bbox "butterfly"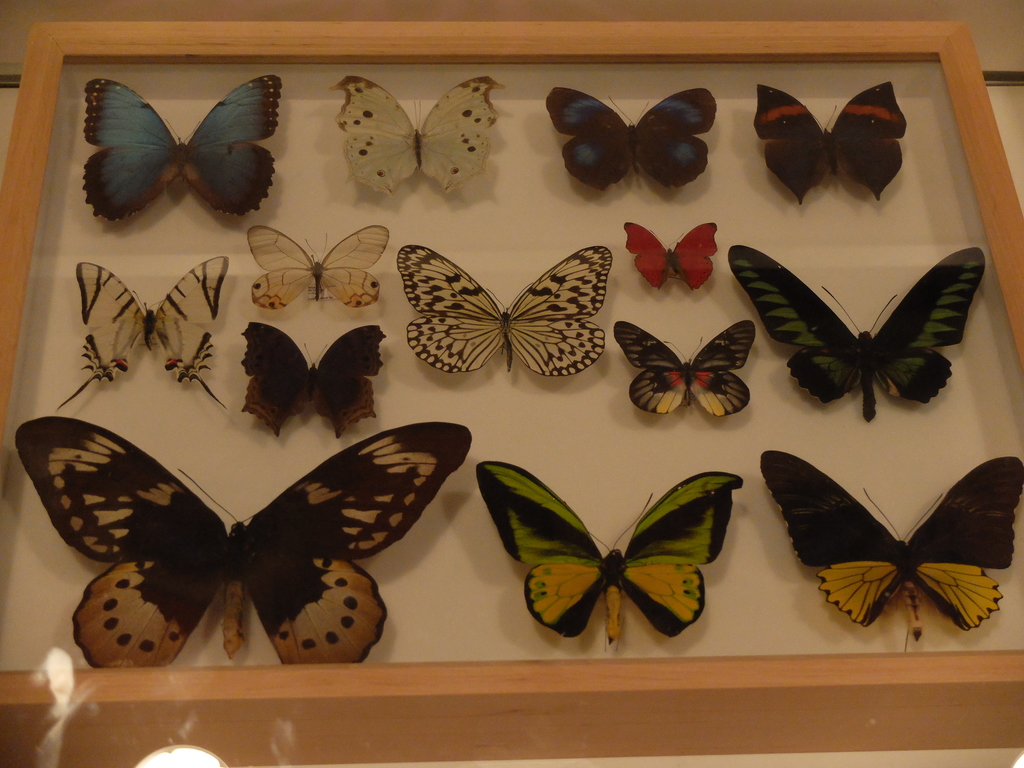
locate(548, 83, 712, 195)
